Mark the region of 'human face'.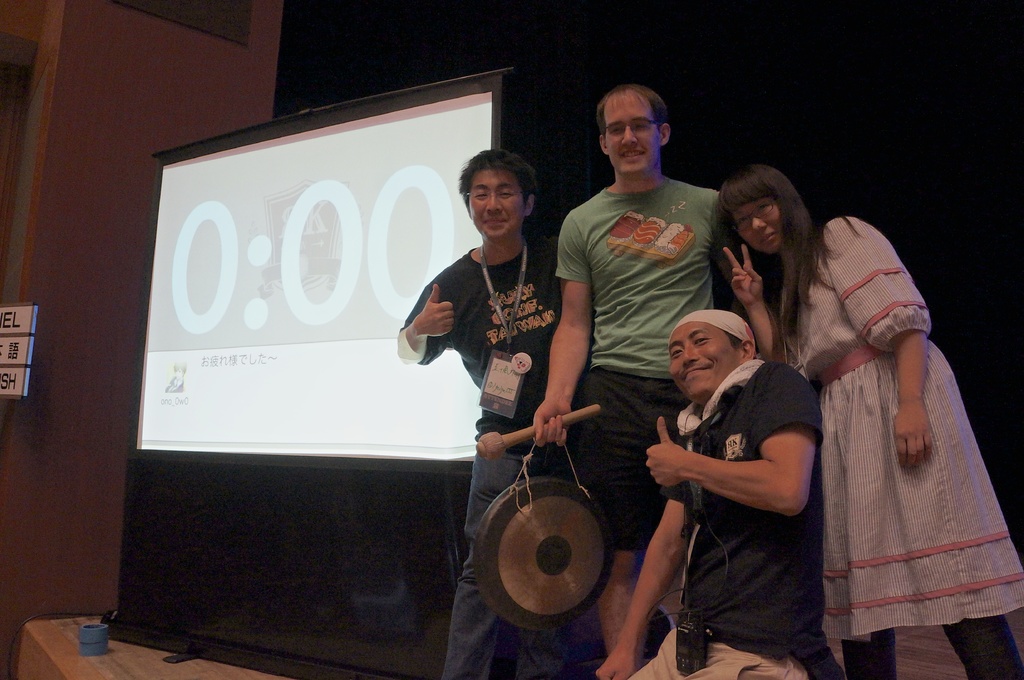
Region: [676,317,743,391].
